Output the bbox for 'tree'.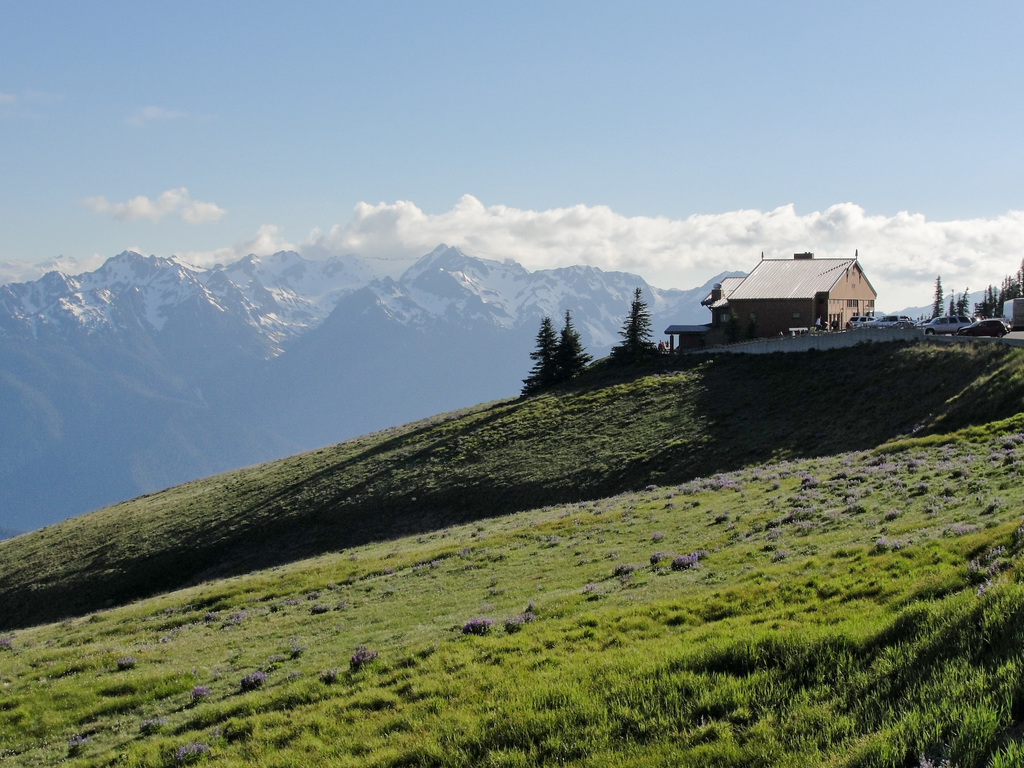
locate(596, 289, 666, 387).
